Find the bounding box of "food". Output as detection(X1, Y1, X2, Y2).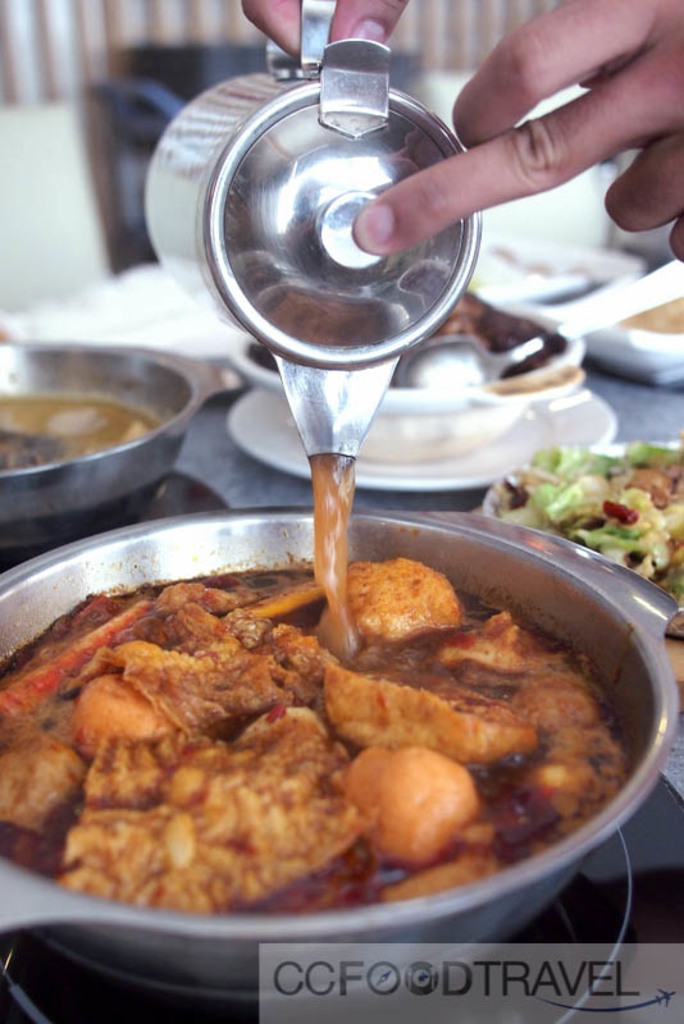
detection(497, 430, 683, 627).
